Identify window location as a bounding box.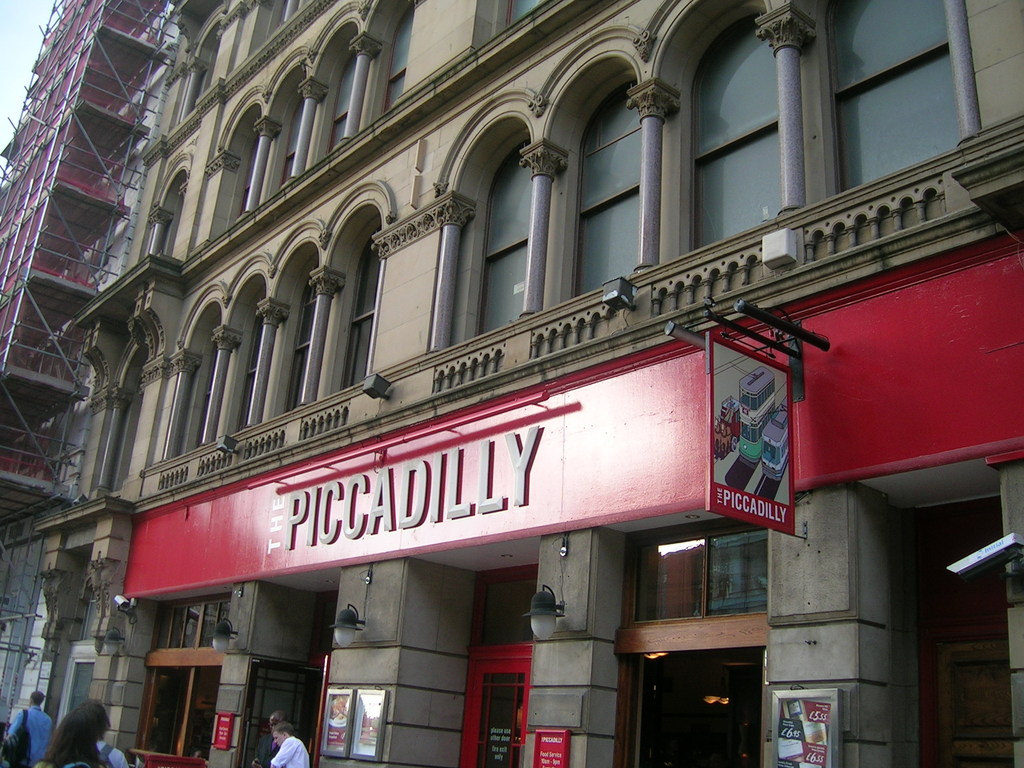
838:1:949:84.
